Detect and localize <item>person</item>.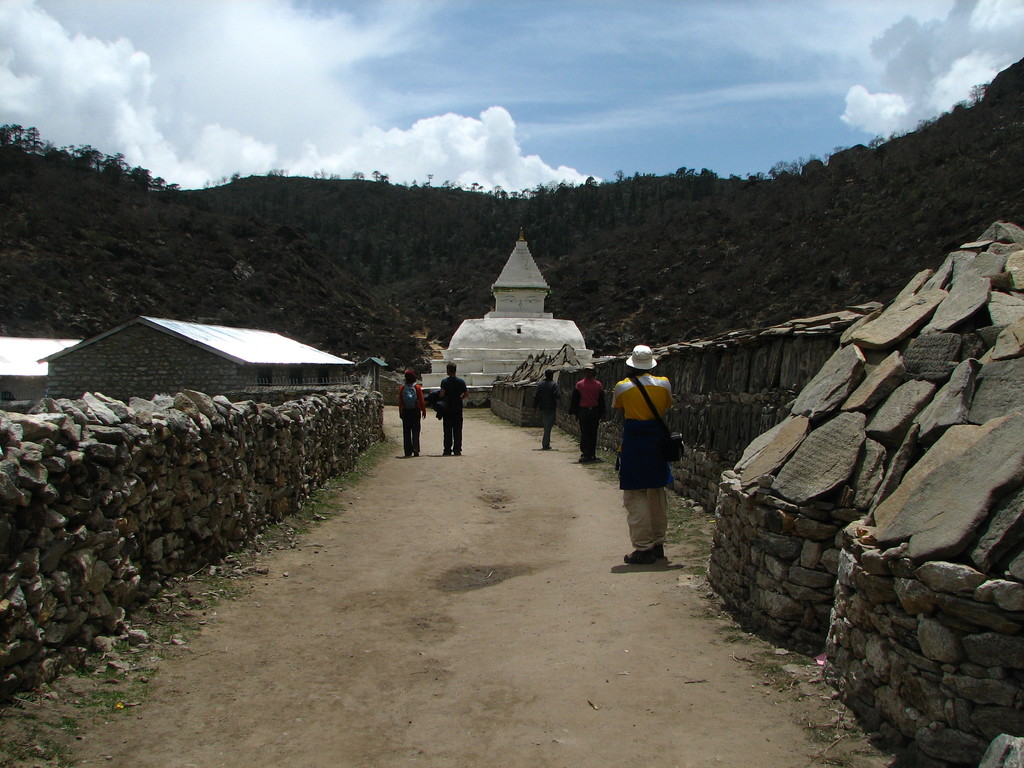
Localized at [left=436, top=362, right=468, bottom=457].
